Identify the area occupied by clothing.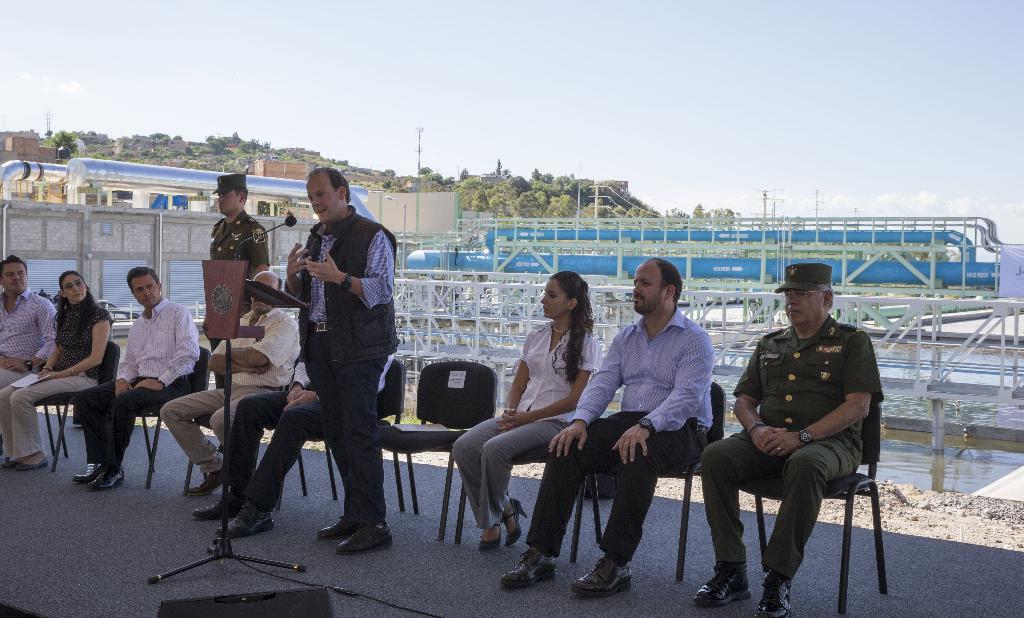
Area: <region>2, 284, 113, 456</region>.
